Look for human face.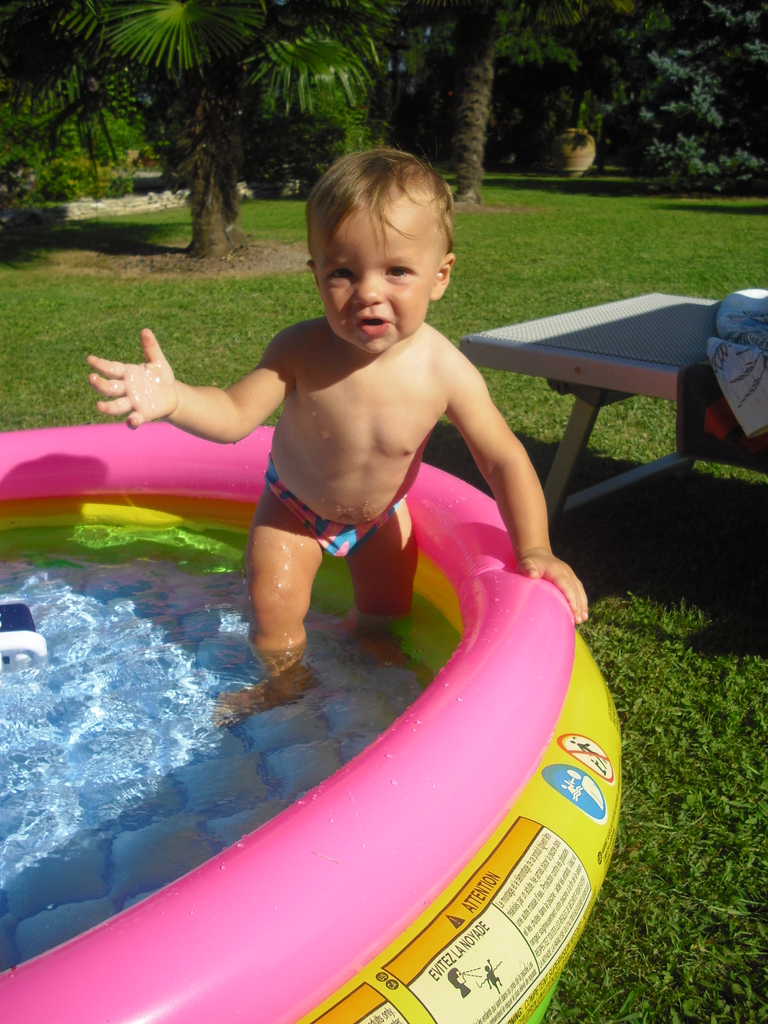
Found: x1=322, y1=197, x2=439, y2=358.
